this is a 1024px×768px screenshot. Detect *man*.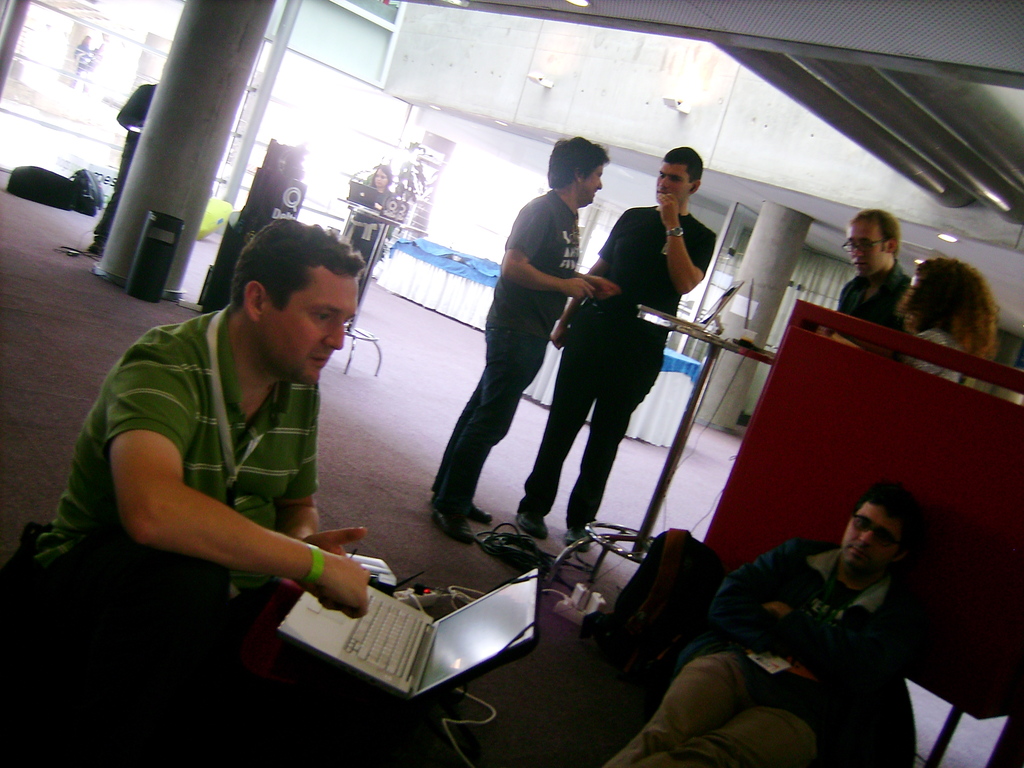
box=[605, 477, 920, 767].
